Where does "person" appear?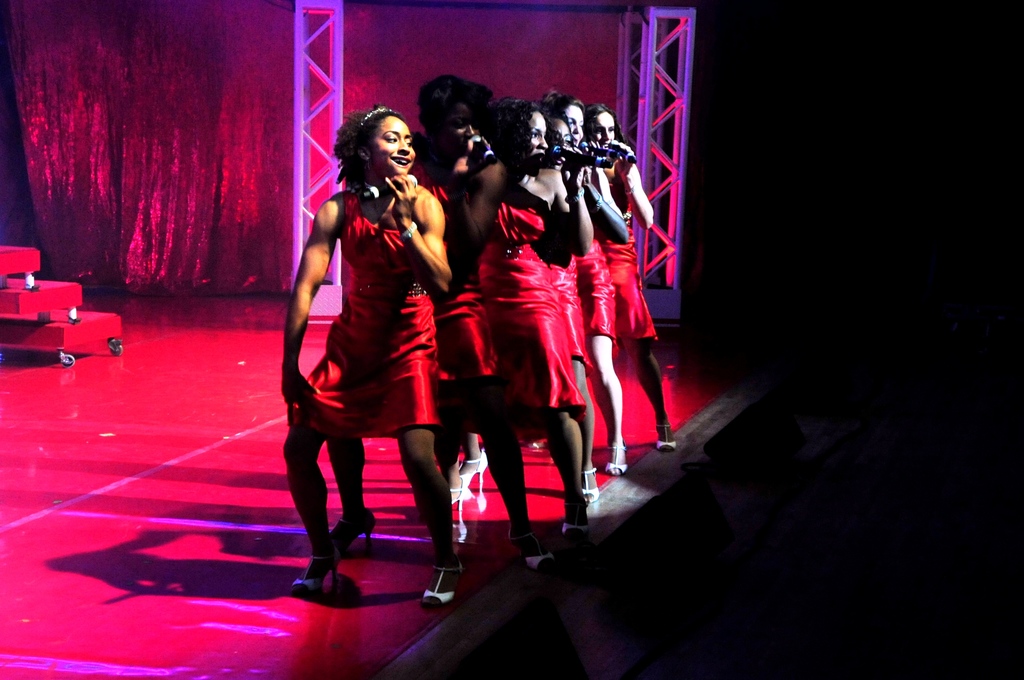
Appears at <bbox>598, 89, 676, 448</bbox>.
